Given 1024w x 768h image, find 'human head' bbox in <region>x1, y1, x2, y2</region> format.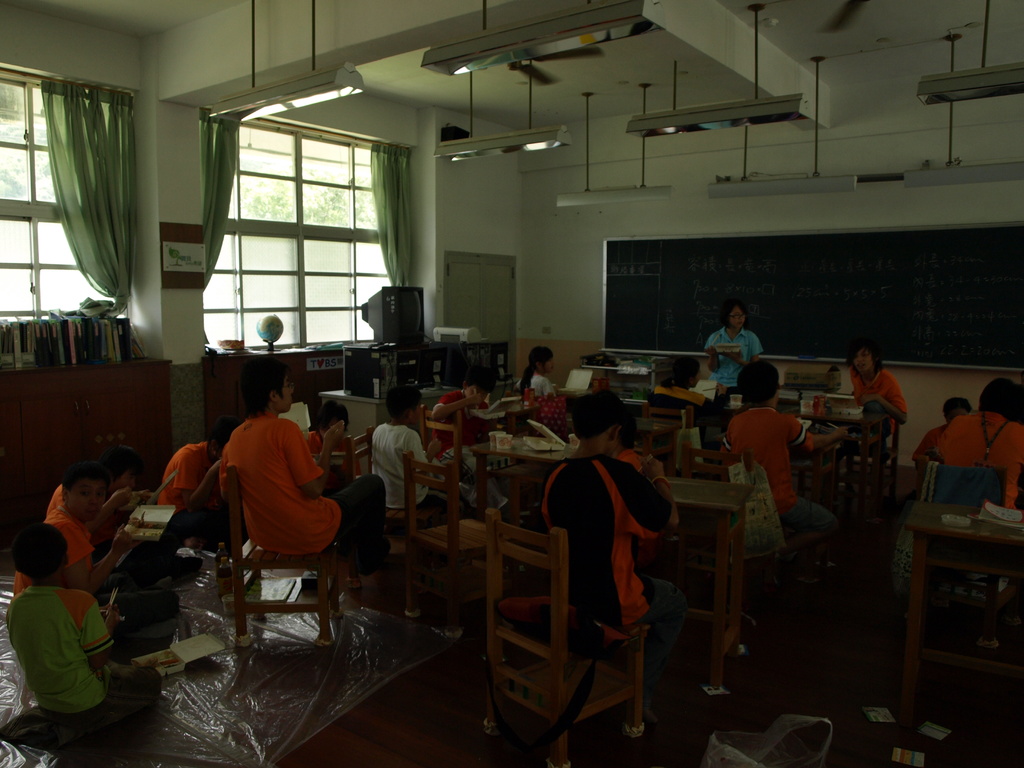
<region>616, 410, 637, 448</region>.
